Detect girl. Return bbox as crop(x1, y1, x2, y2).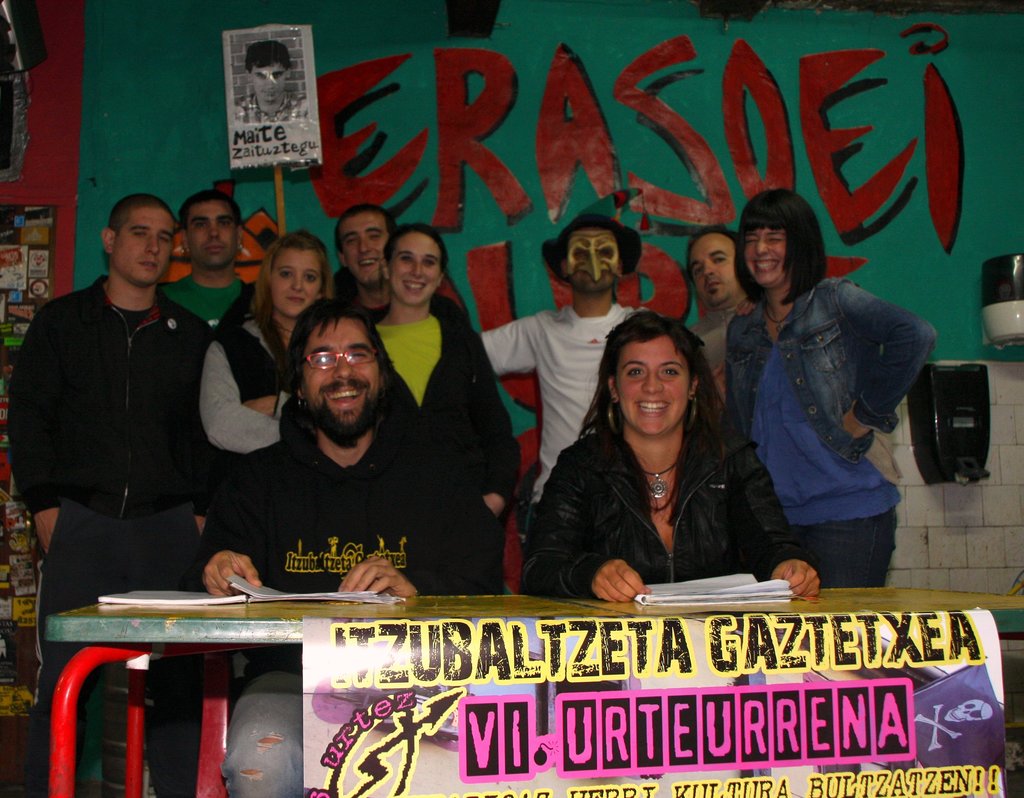
crop(725, 188, 941, 589).
